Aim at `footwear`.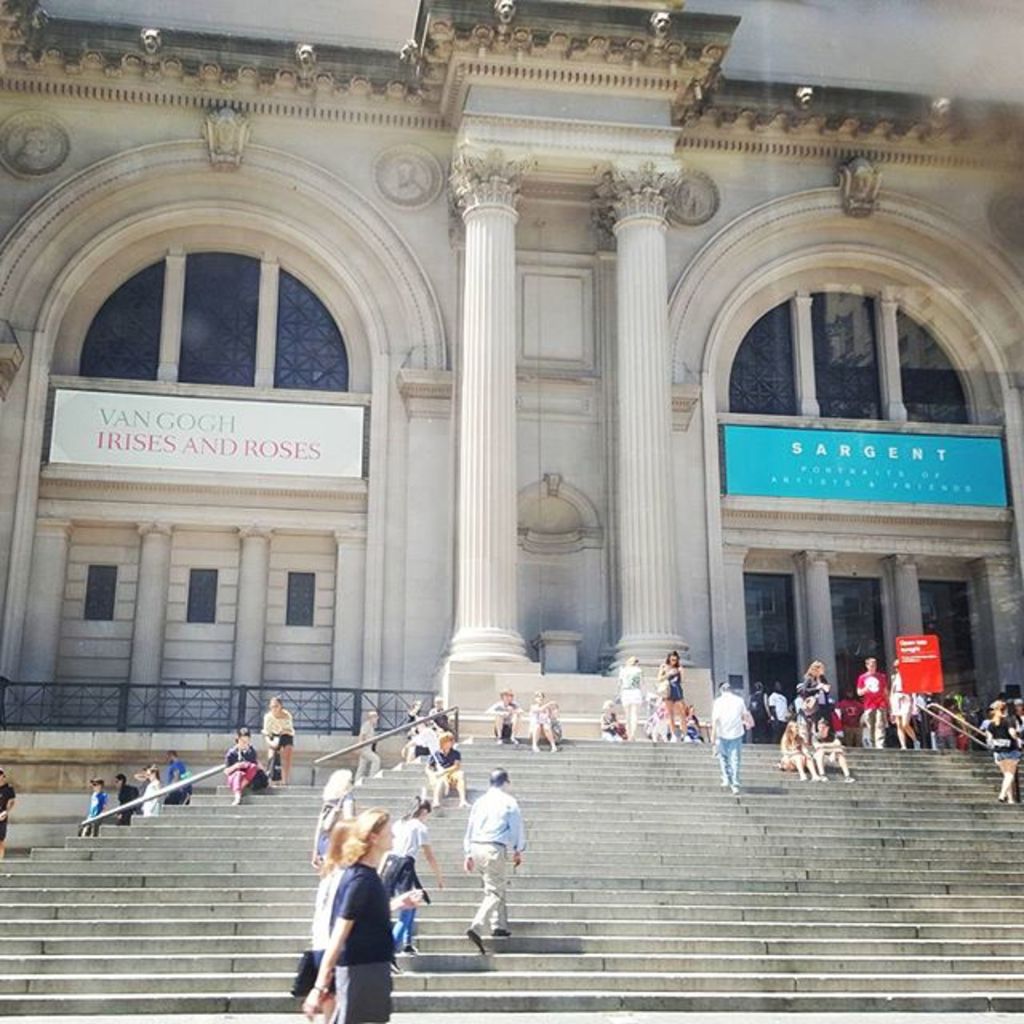
Aimed at left=462, top=928, right=486, bottom=955.
